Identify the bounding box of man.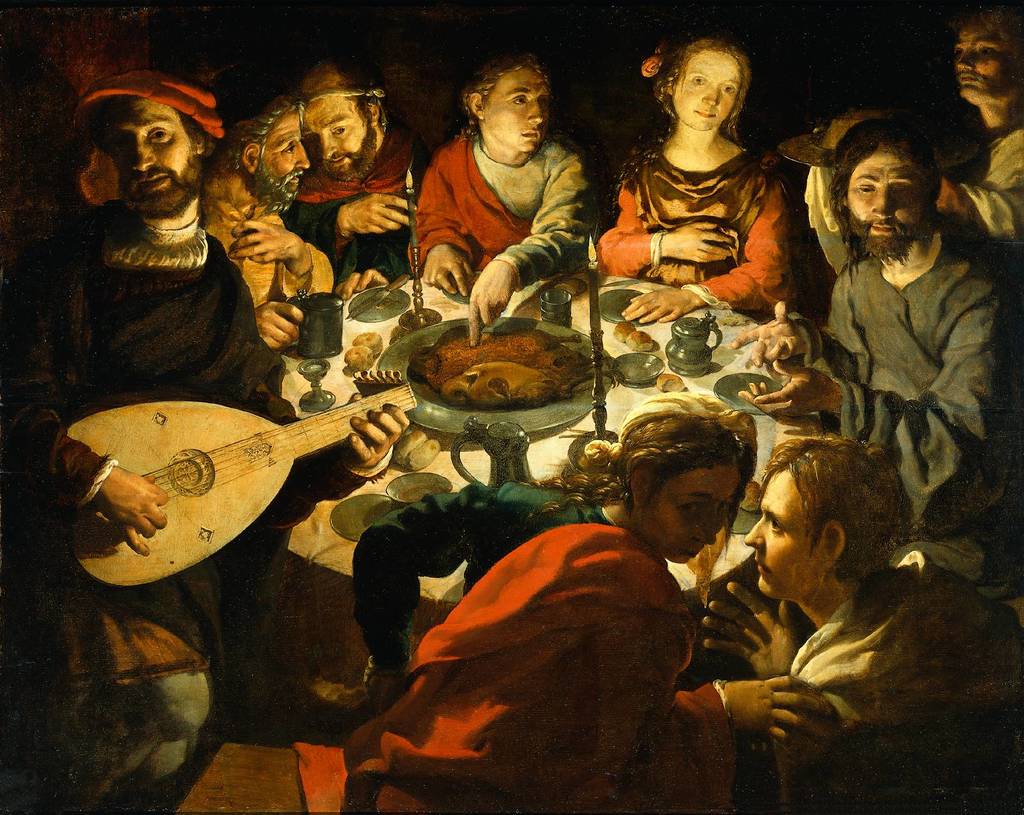
(929, 5, 1023, 258).
